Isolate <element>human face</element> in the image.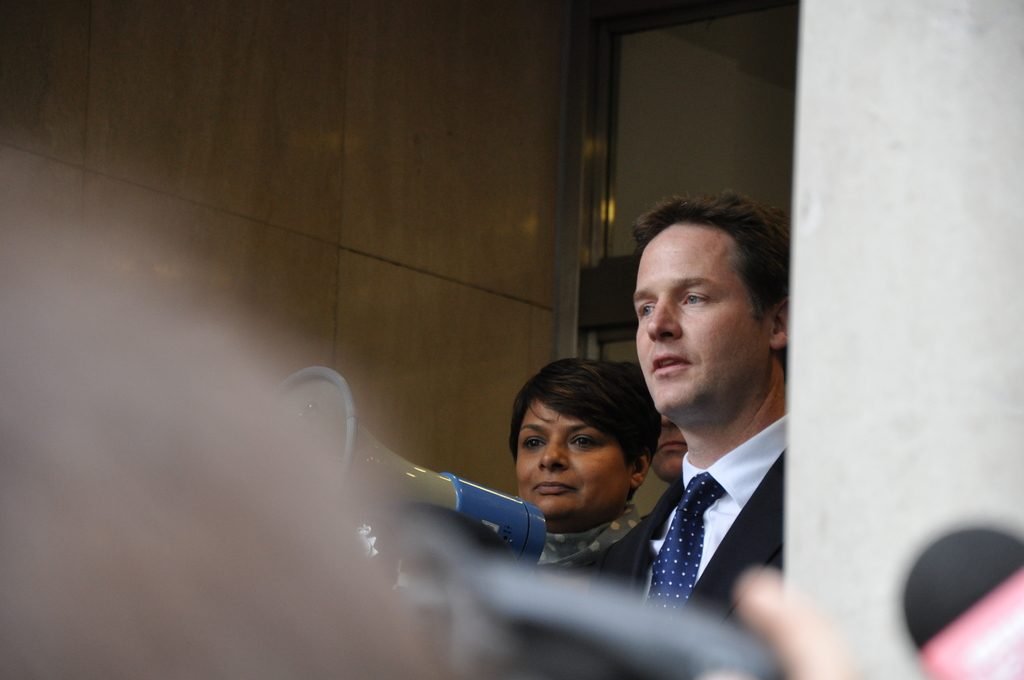
Isolated region: pyautogui.locateOnScreen(650, 412, 689, 478).
